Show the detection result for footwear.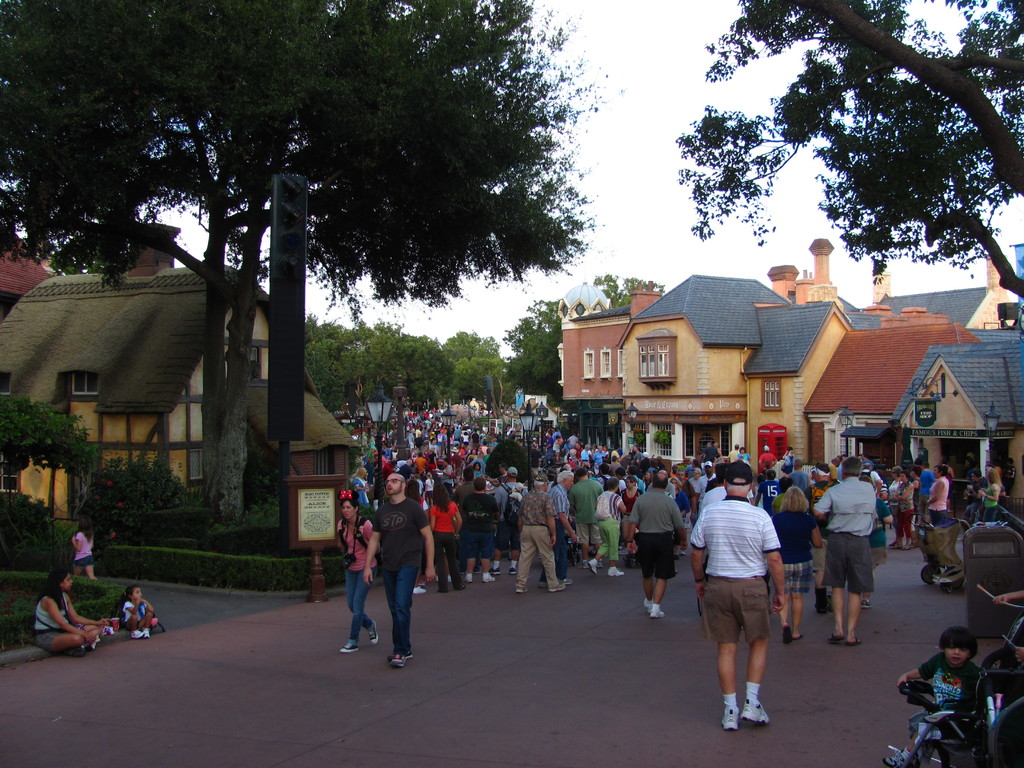
[392, 650, 404, 664].
